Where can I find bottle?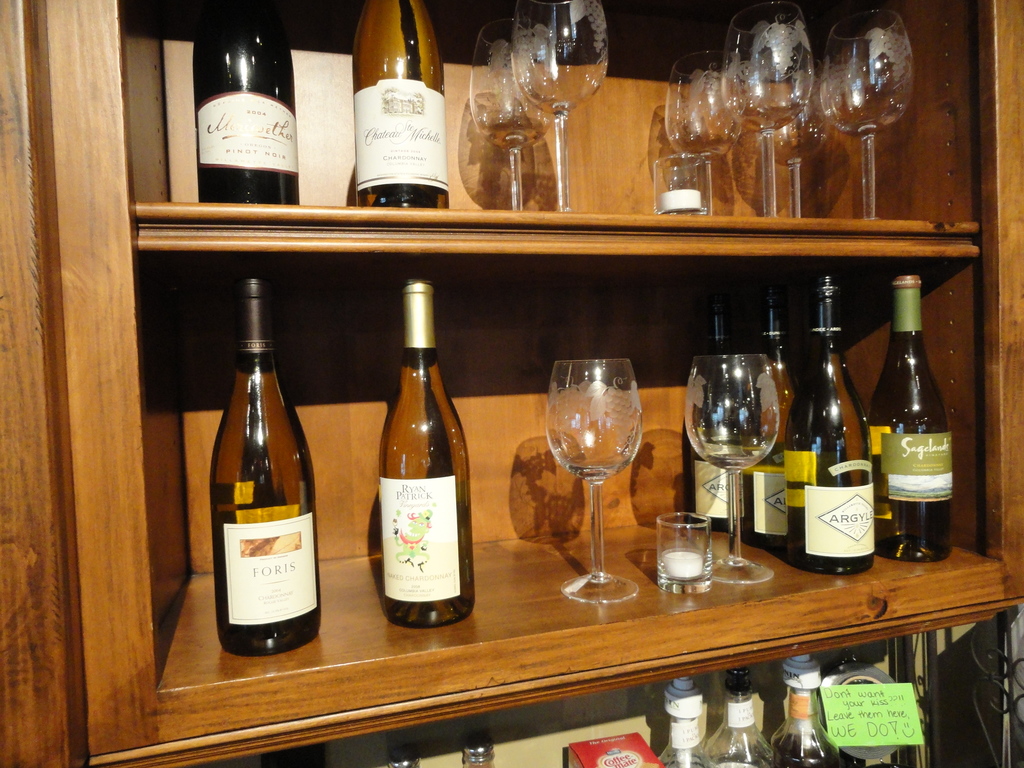
You can find it at Rect(708, 669, 770, 767).
